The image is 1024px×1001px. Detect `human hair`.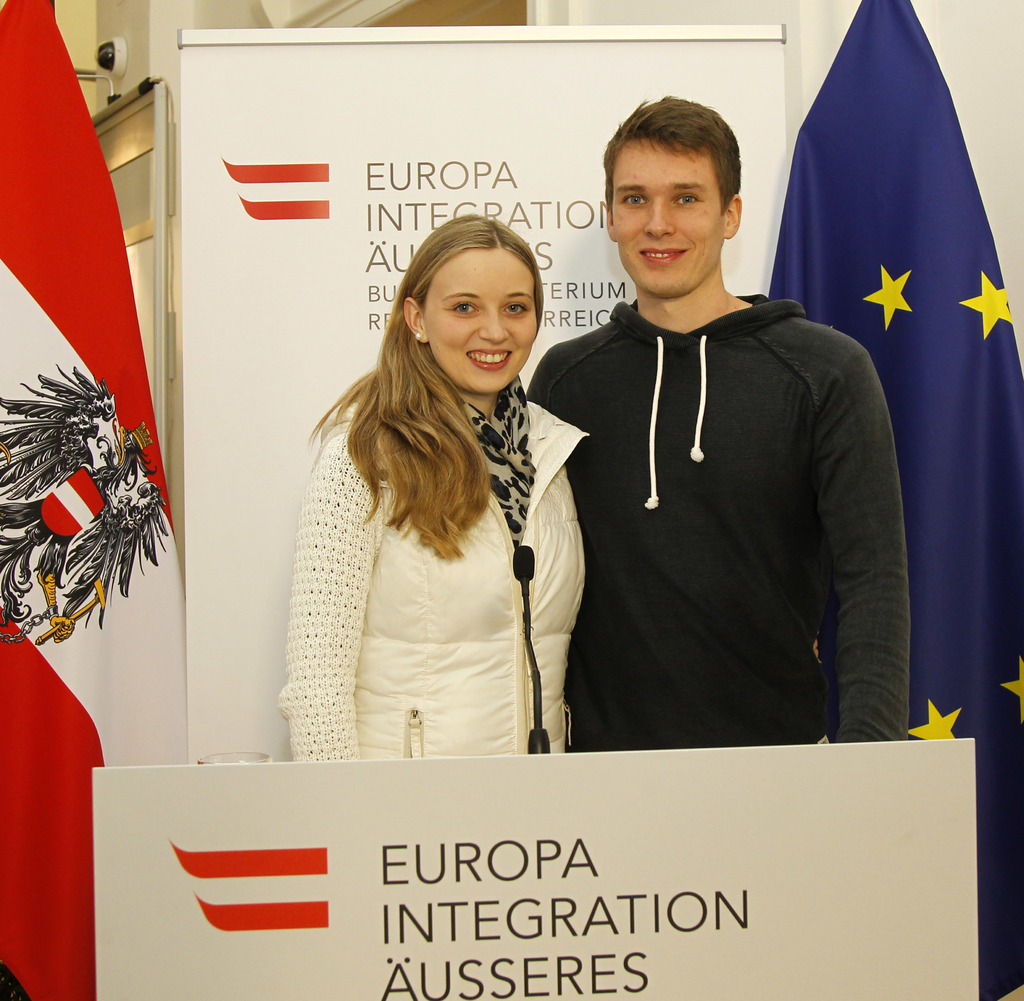
Detection: (605,89,742,211).
